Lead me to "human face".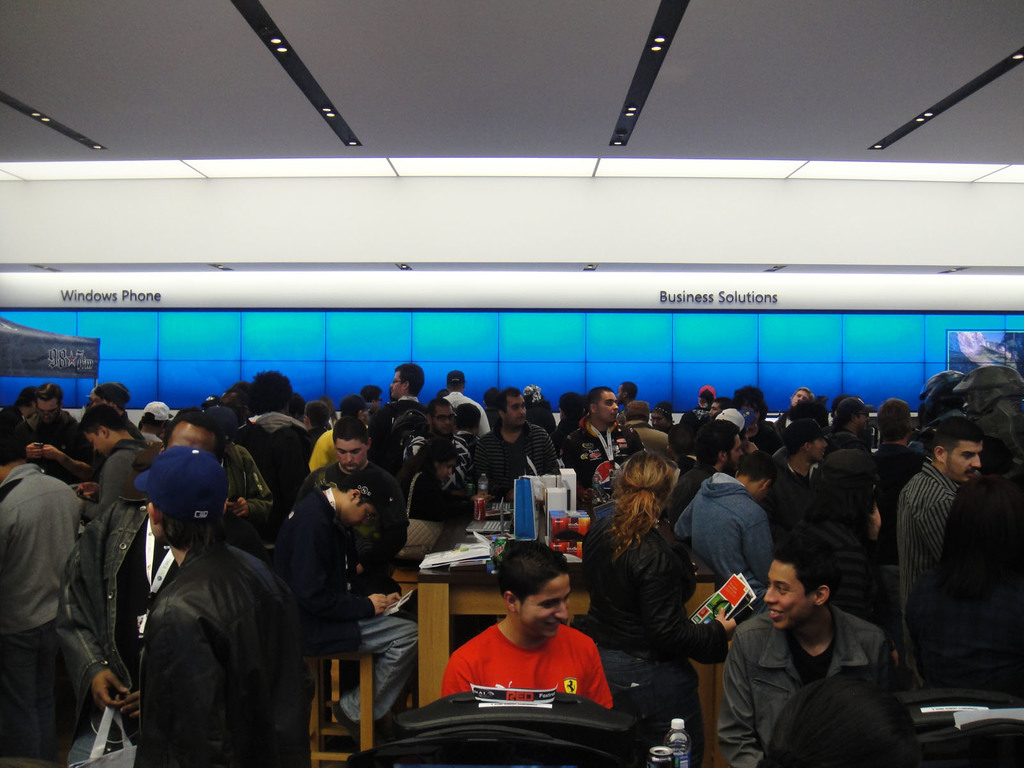
Lead to bbox(330, 437, 371, 470).
